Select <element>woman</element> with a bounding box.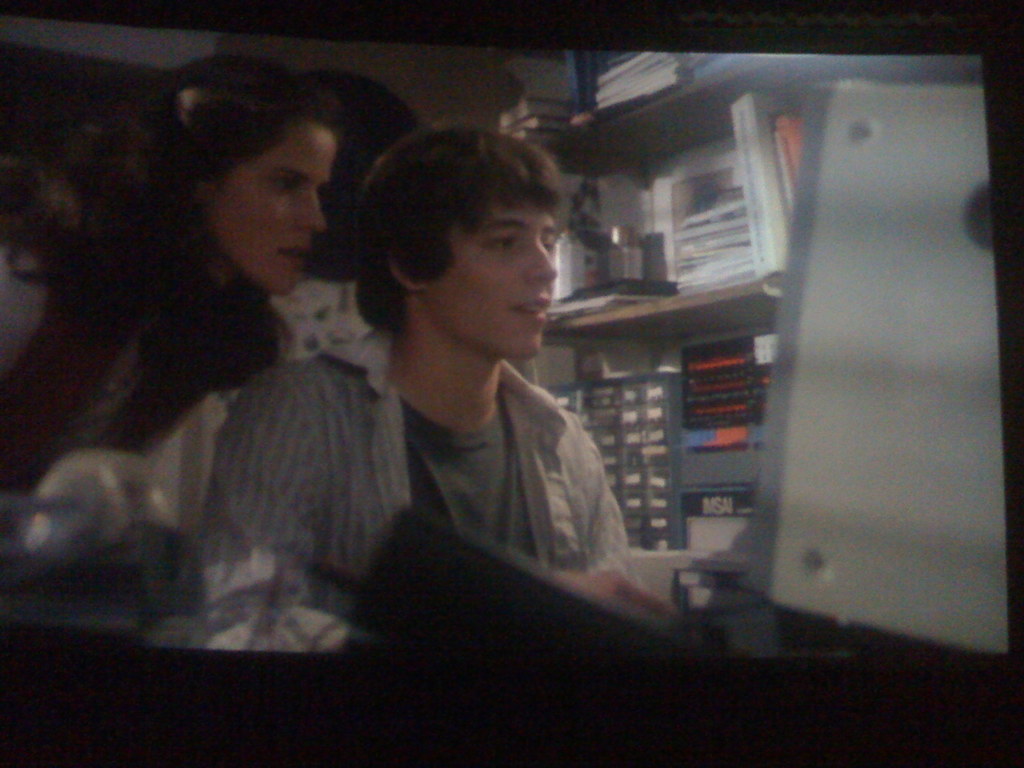
x1=0 y1=55 x2=339 y2=495.
